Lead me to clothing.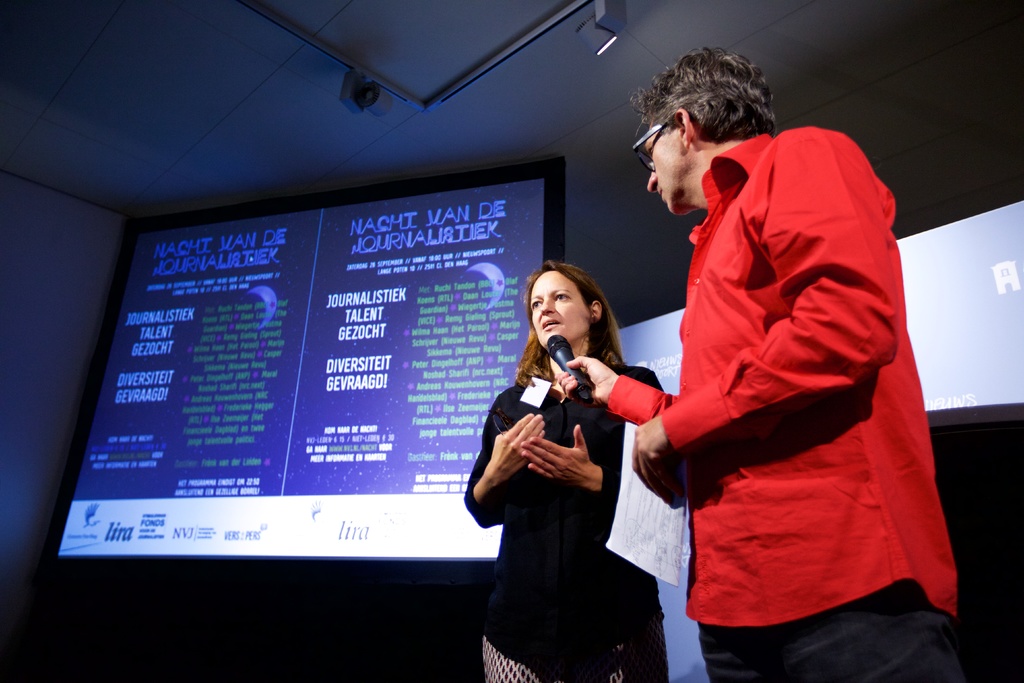
Lead to [463,372,683,682].
